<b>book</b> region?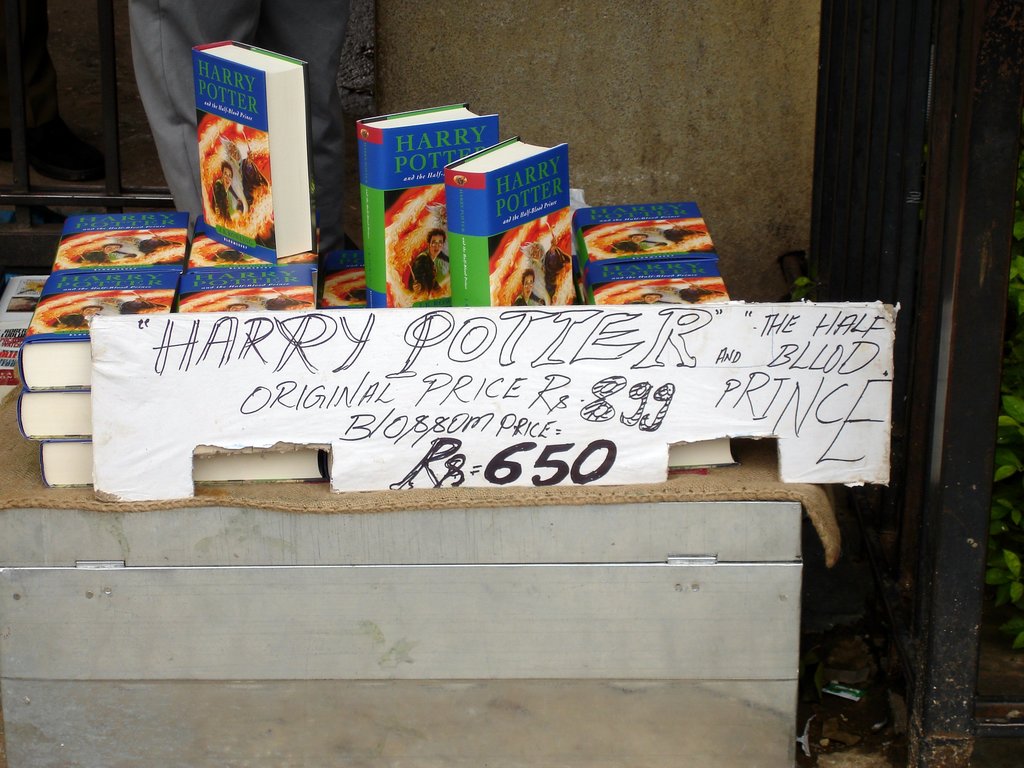
172 26 313 277
